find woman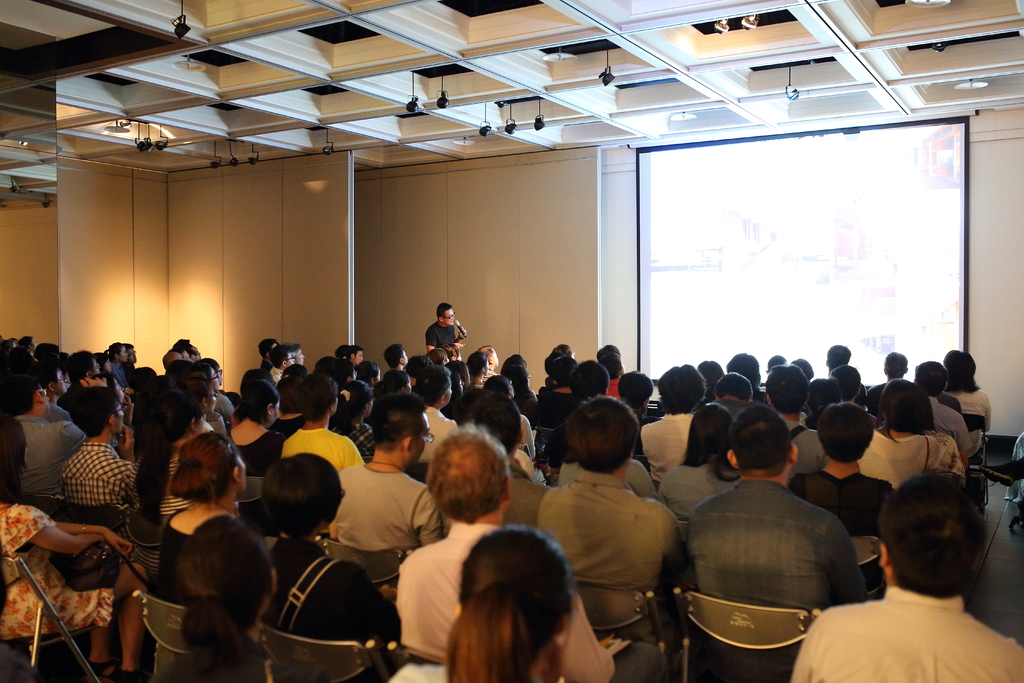
BBox(855, 377, 967, 488)
